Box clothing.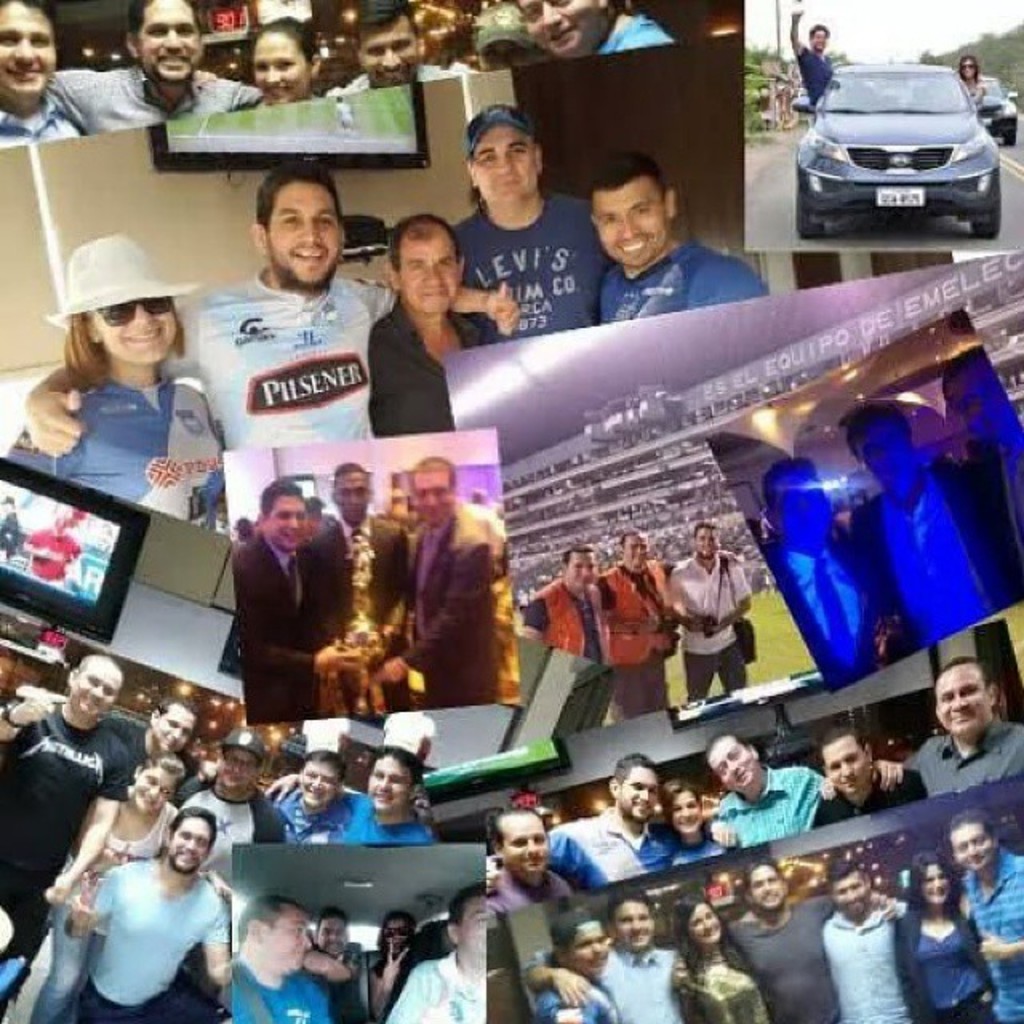
locate(43, 61, 262, 139).
